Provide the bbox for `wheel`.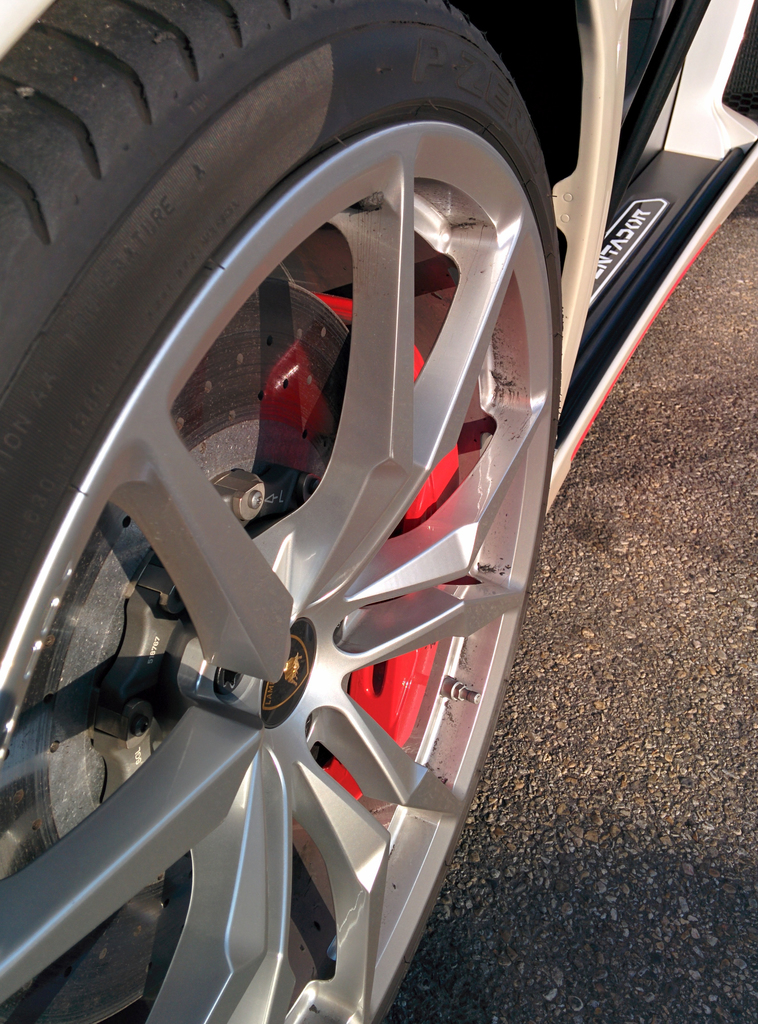
[left=0, top=0, right=563, bottom=1023].
